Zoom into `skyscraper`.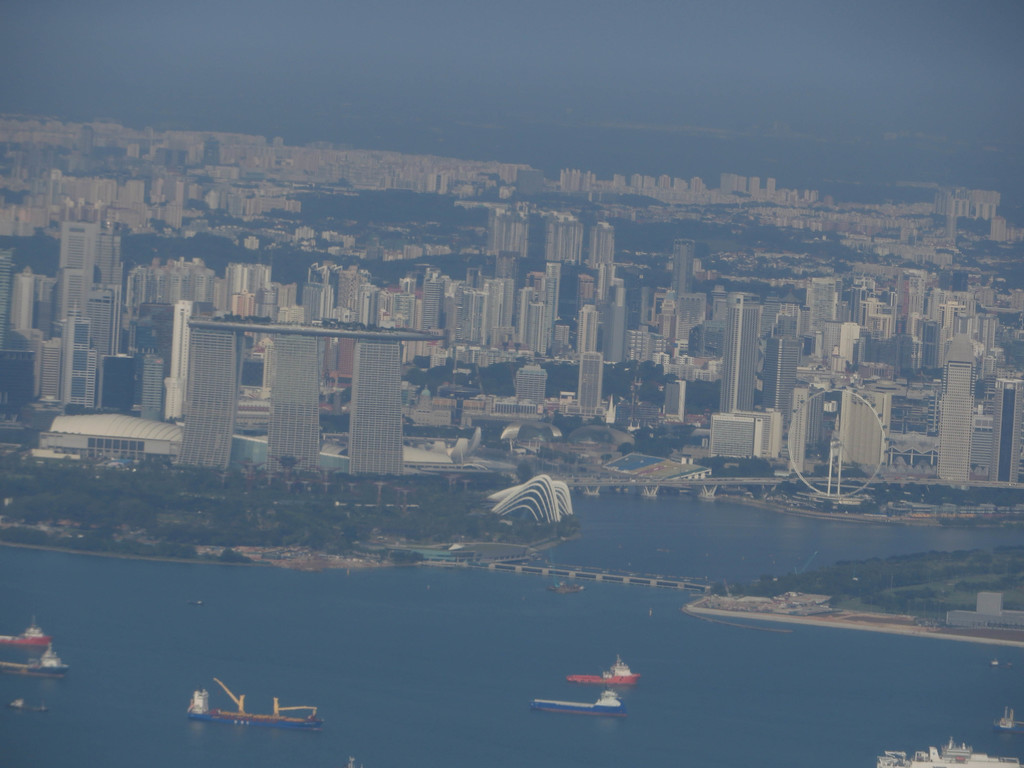
Zoom target: box(602, 280, 628, 378).
